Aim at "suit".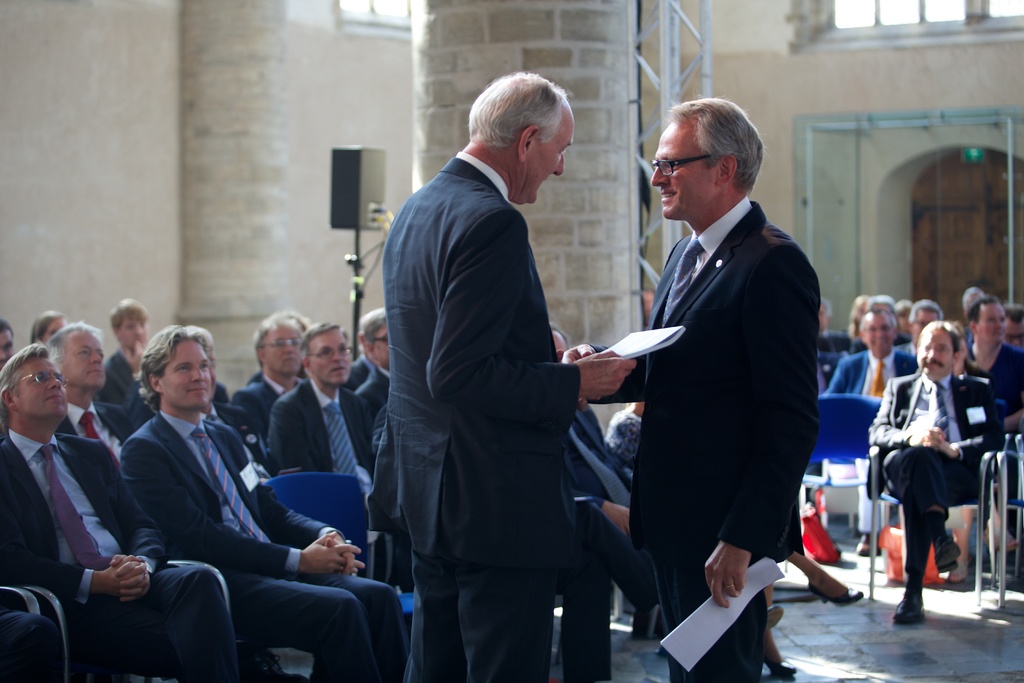
Aimed at locate(269, 374, 376, 525).
